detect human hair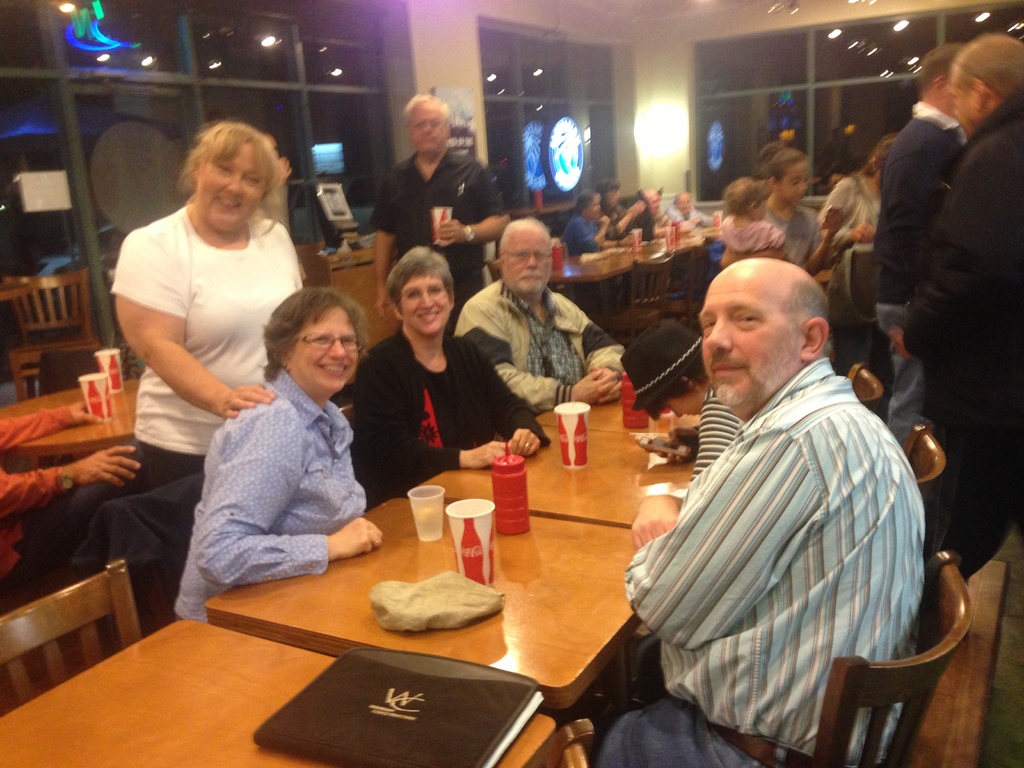
(left=918, top=37, right=961, bottom=95)
